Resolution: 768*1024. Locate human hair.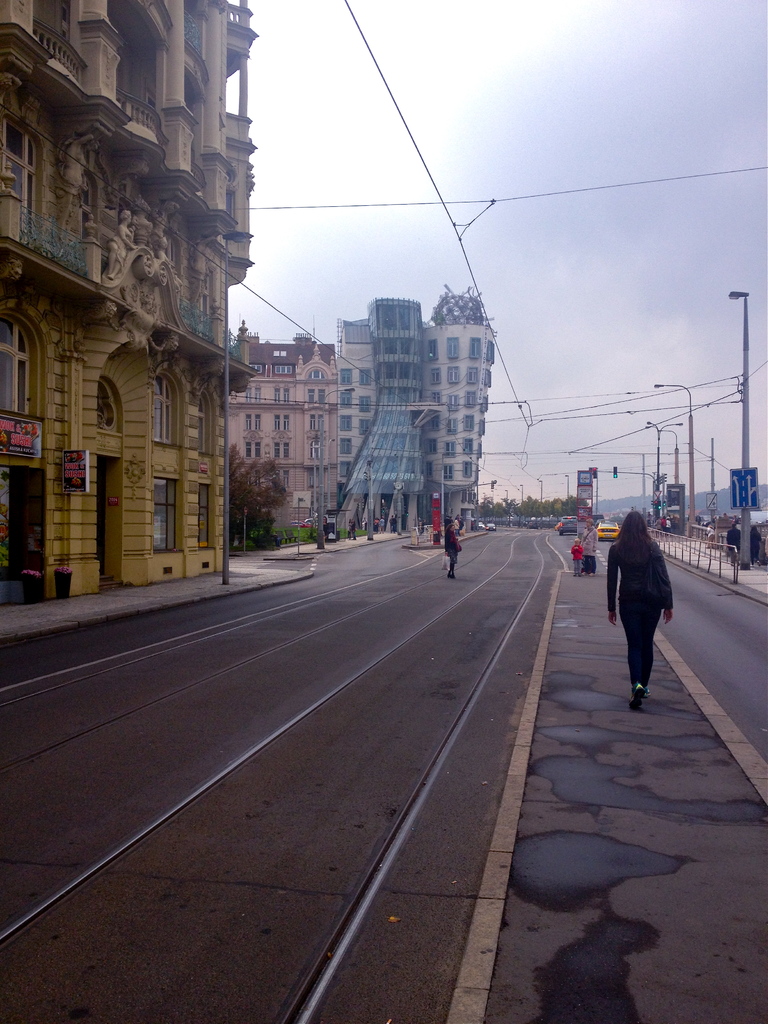
(573,537,580,542).
